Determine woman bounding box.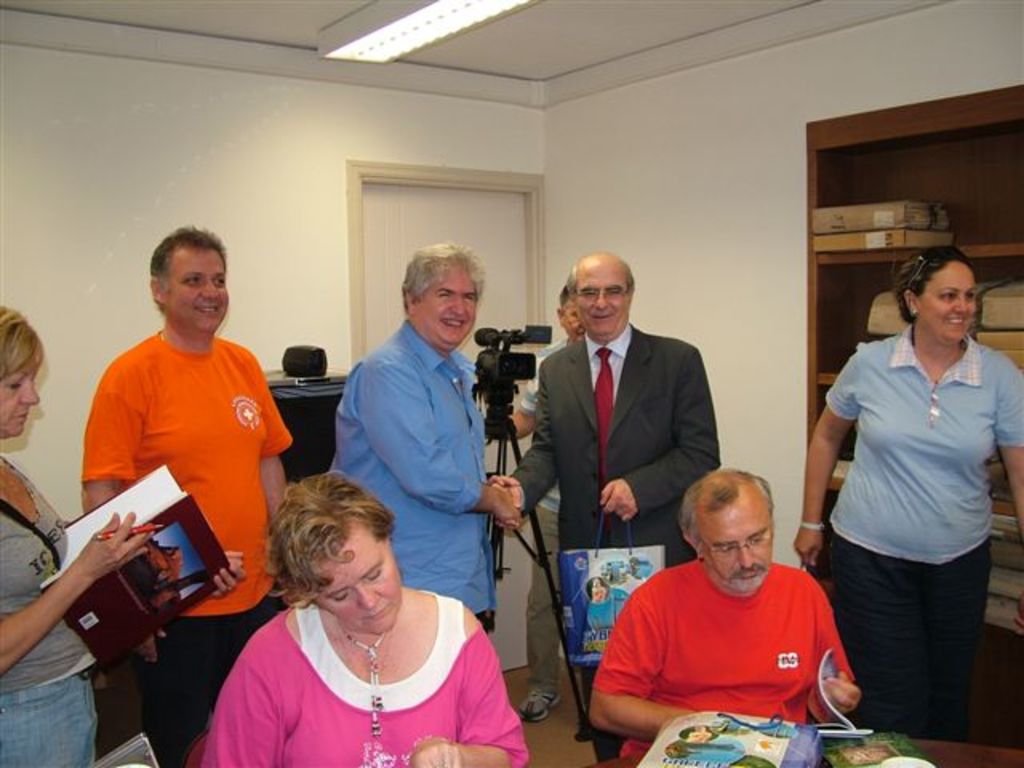
Determined: rect(190, 469, 520, 760).
